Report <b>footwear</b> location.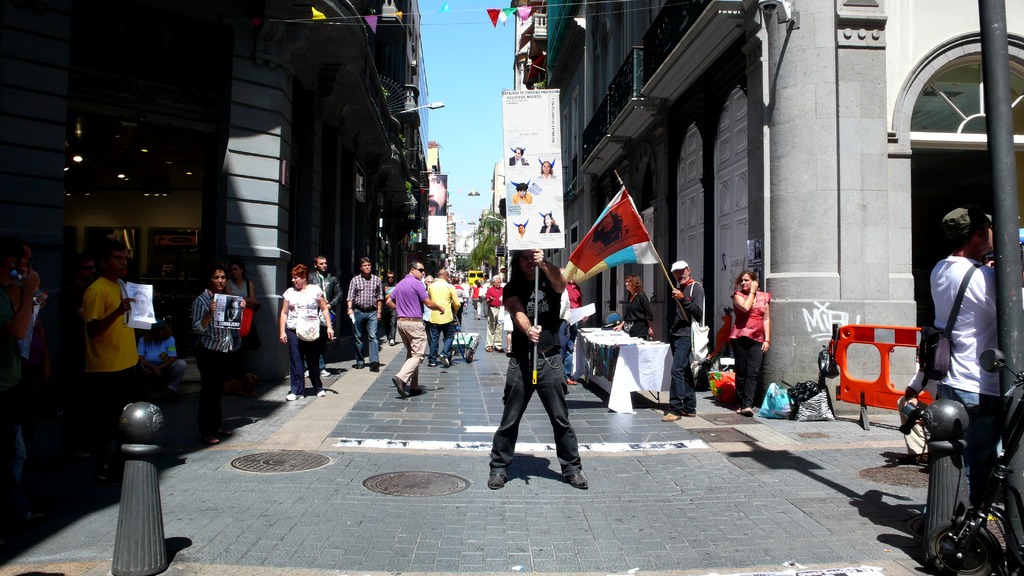
Report: {"x1": 492, "y1": 342, "x2": 507, "y2": 355}.
